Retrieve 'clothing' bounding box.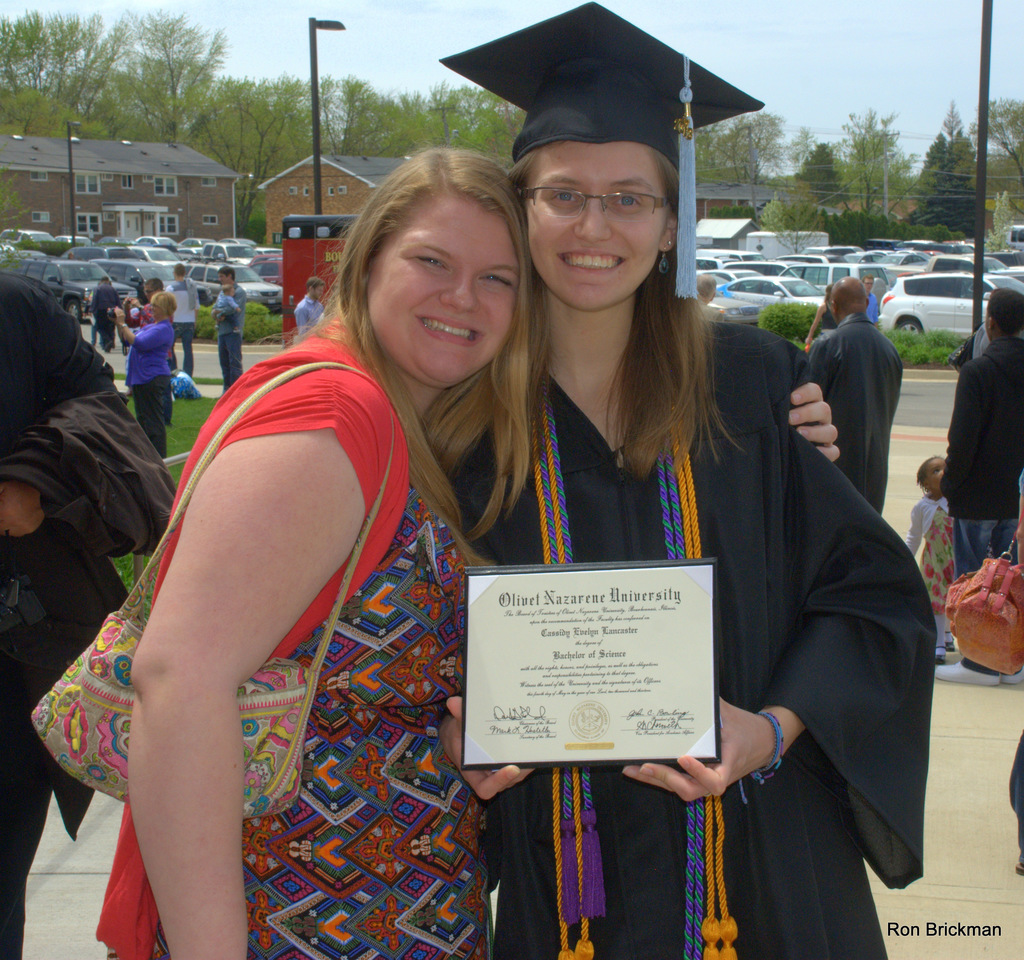
Bounding box: select_region(92, 316, 514, 959).
